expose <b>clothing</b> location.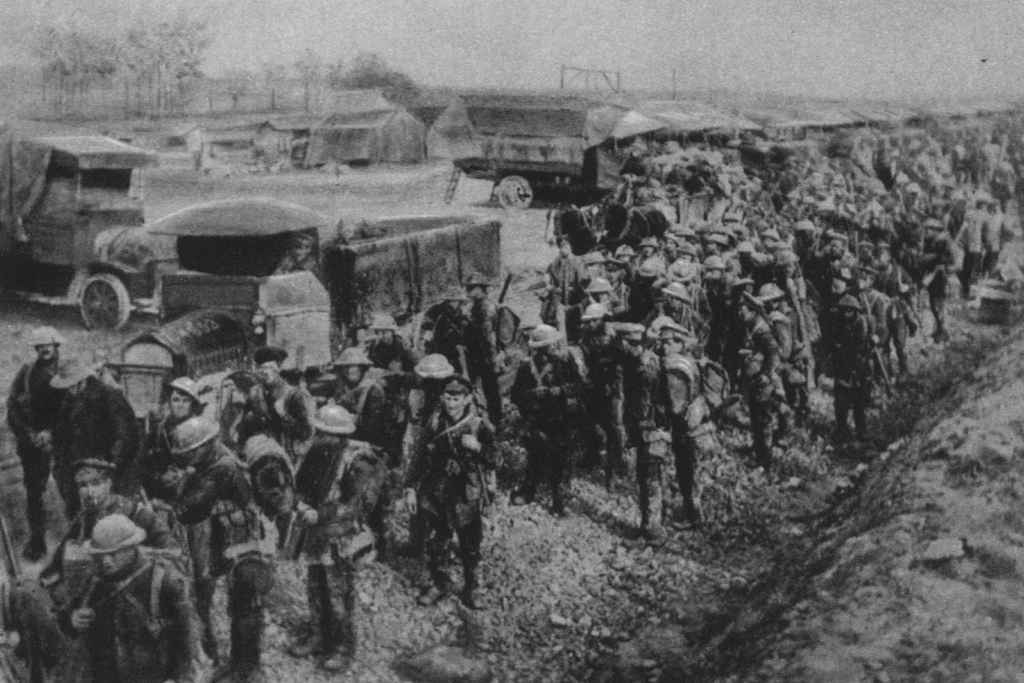
Exposed at {"x1": 51, "y1": 374, "x2": 138, "y2": 520}.
